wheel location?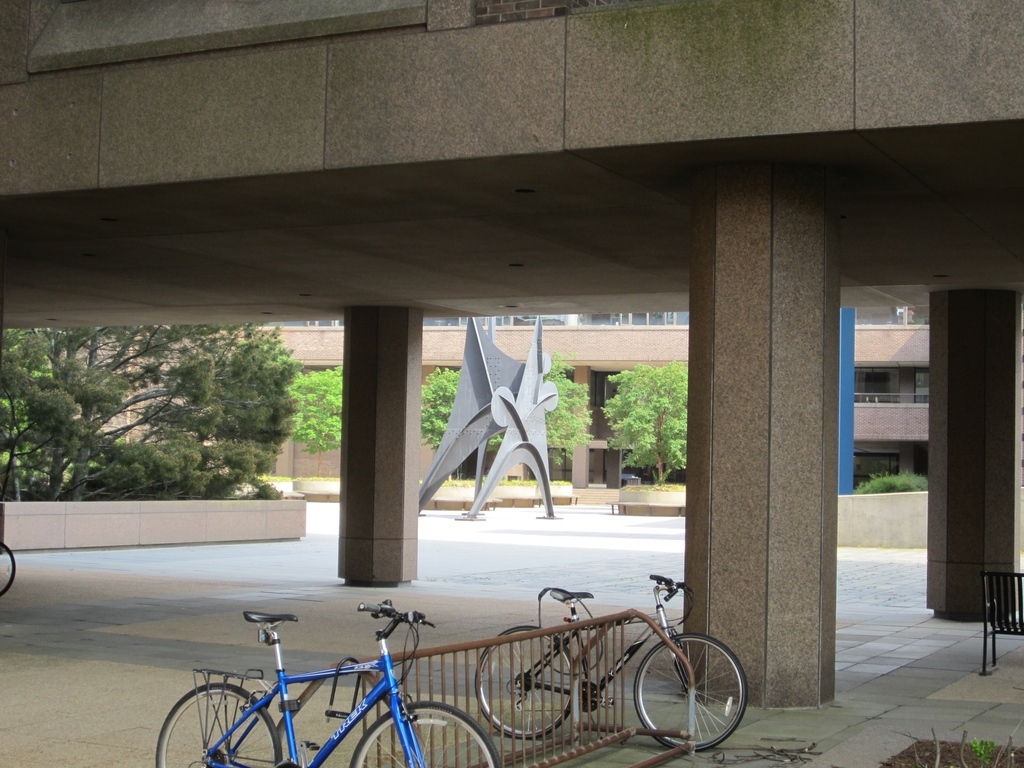
select_region(350, 702, 501, 767)
